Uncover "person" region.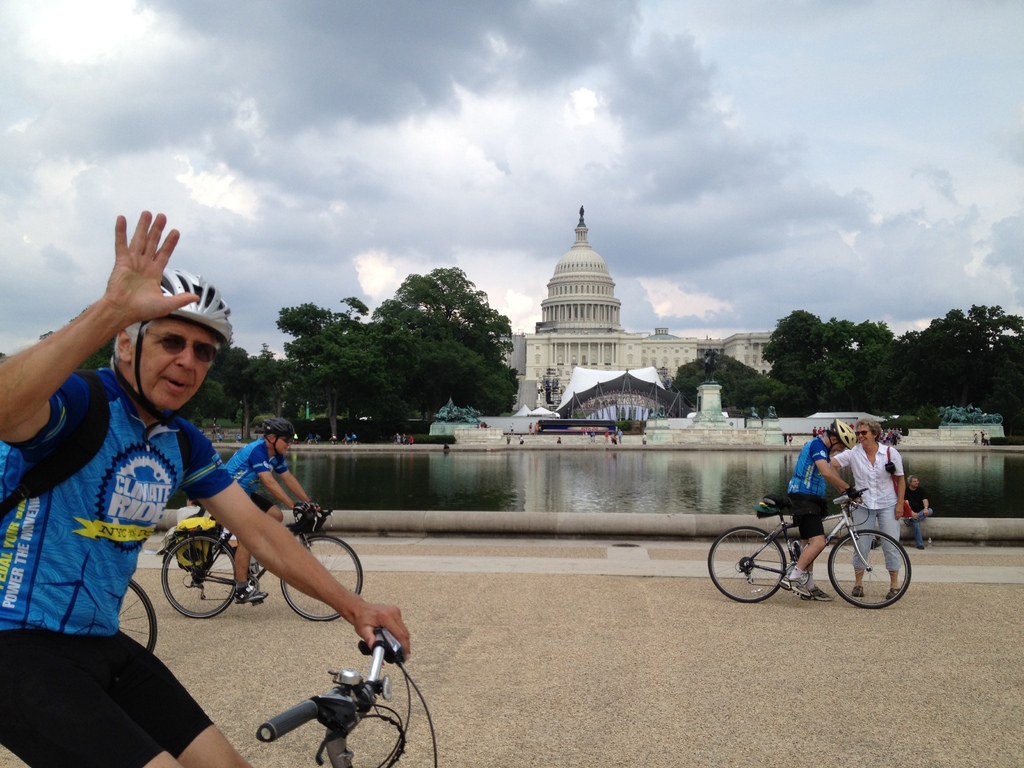
Uncovered: [605,429,609,444].
